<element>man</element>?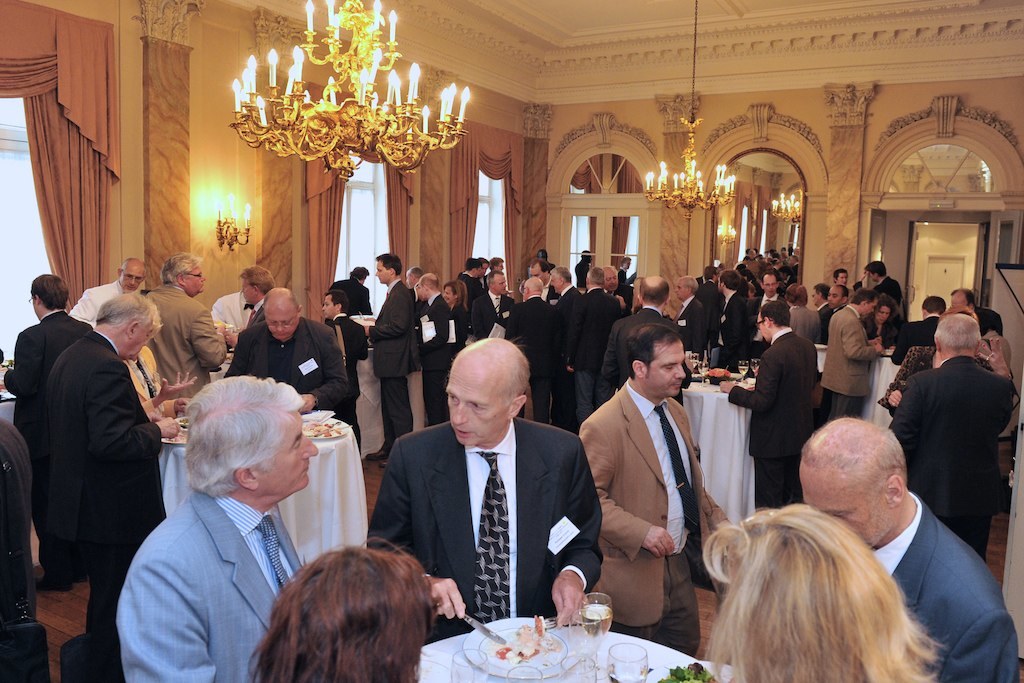
crop(892, 288, 946, 368)
